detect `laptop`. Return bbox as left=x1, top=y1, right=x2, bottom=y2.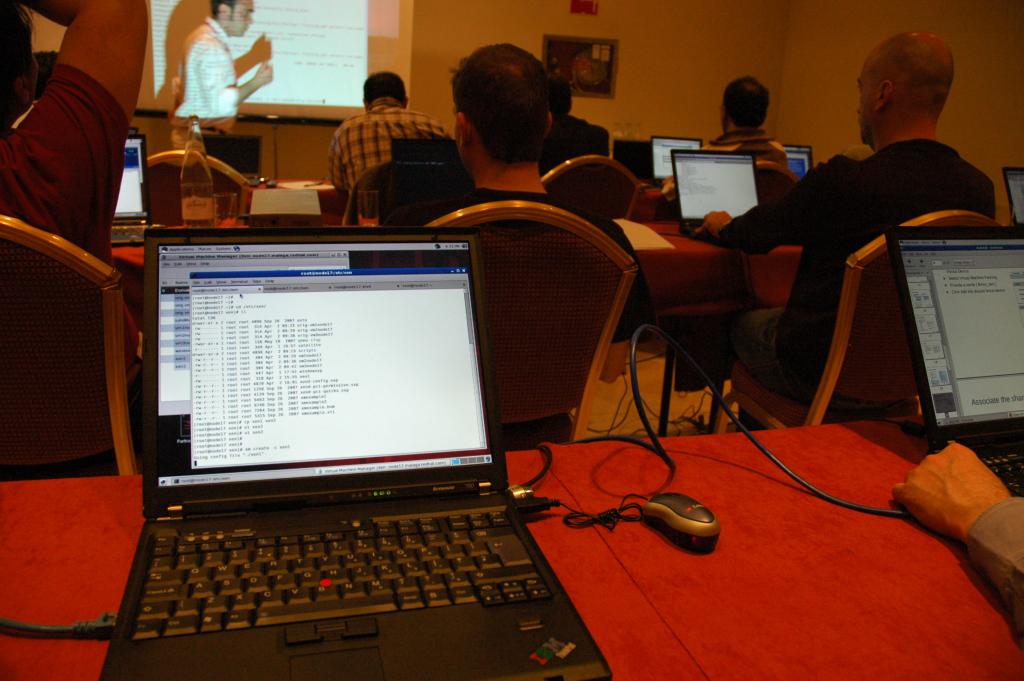
left=112, top=134, right=163, bottom=249.
